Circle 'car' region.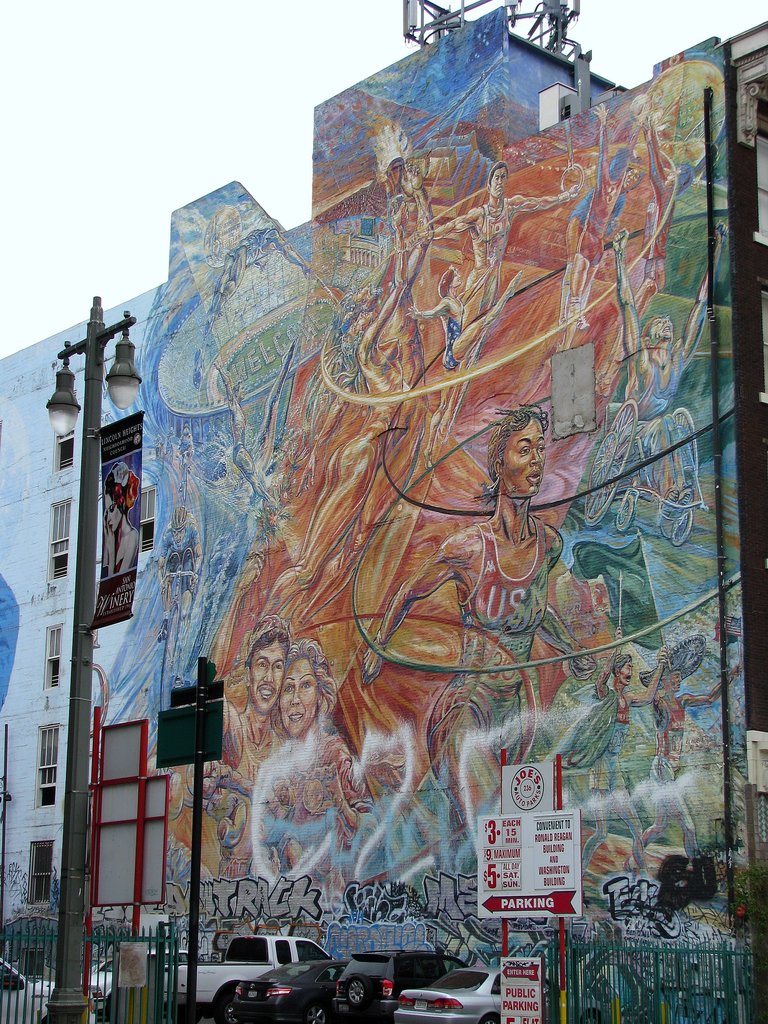
Region: [394, 969, 602, 1023].
